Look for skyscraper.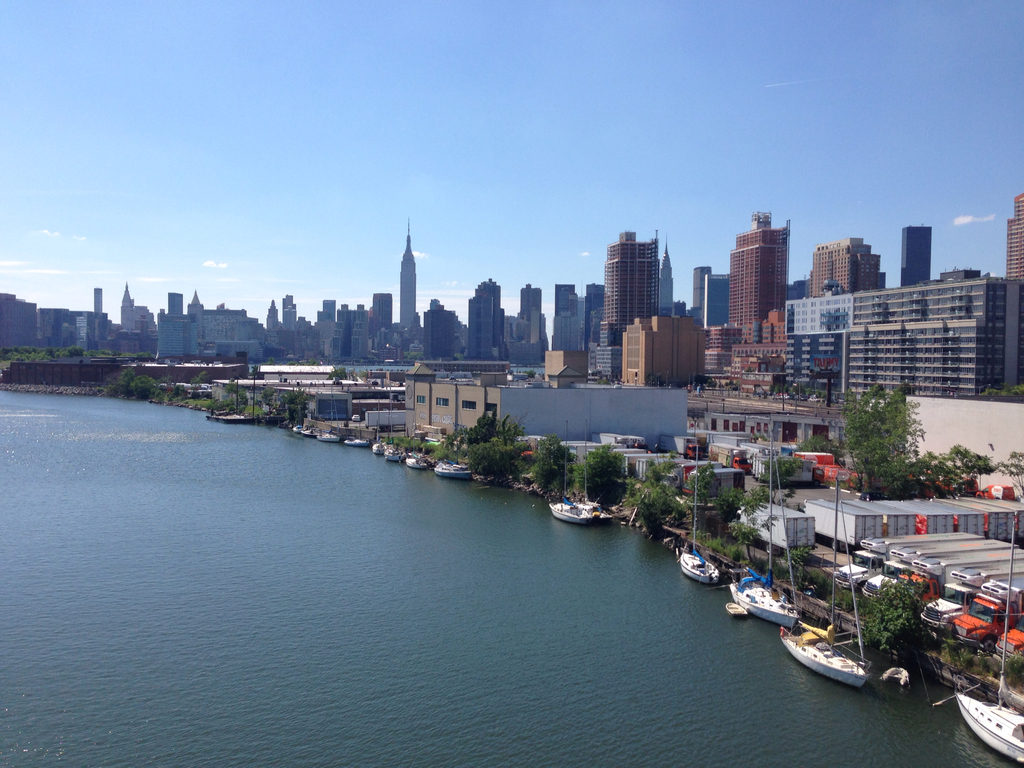
Found: box=[662, 243, 672, 322].
